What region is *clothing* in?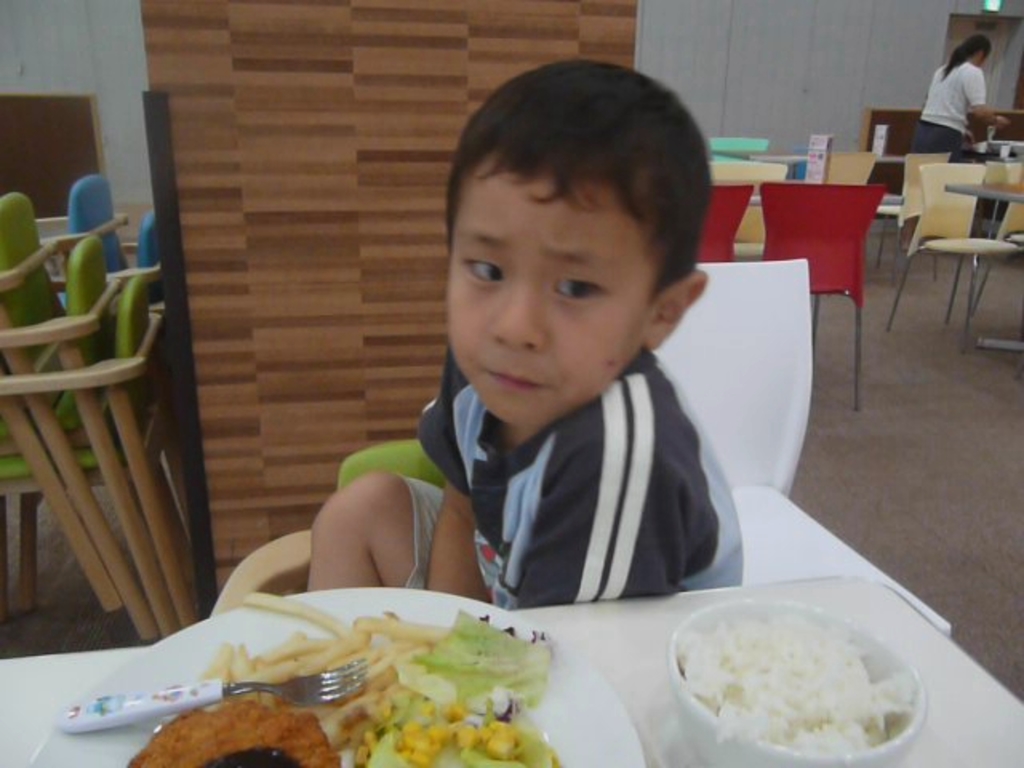
<box>310,285,768,619</box>.
